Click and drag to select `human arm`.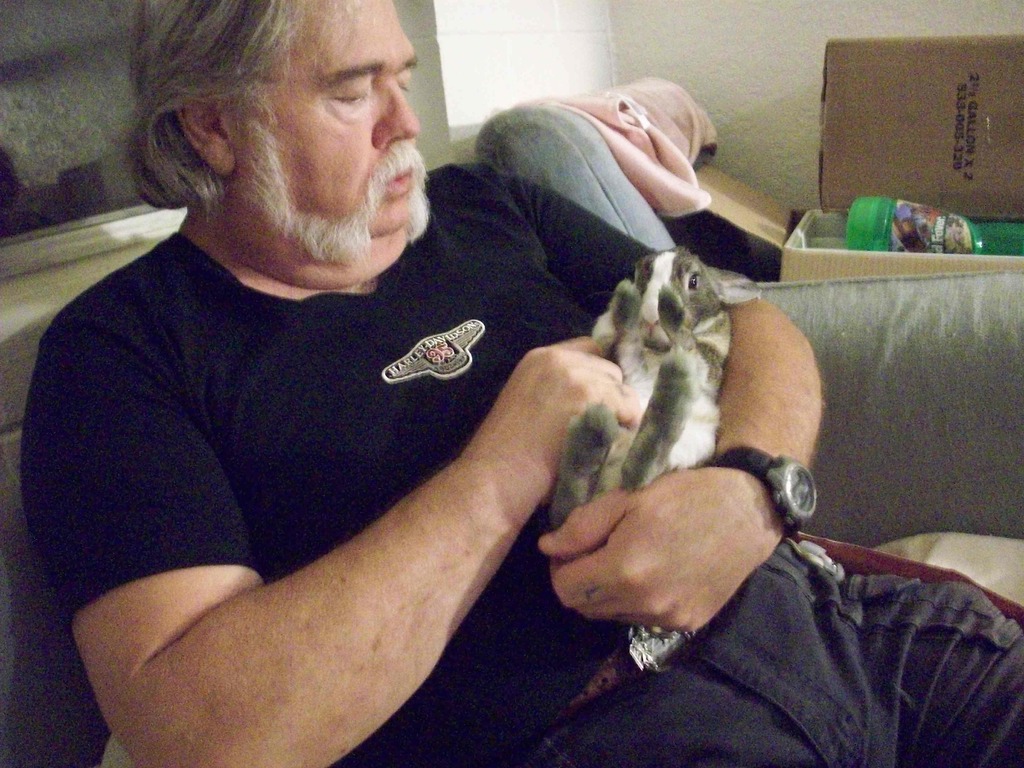
Selection: (92,351,610,767).
